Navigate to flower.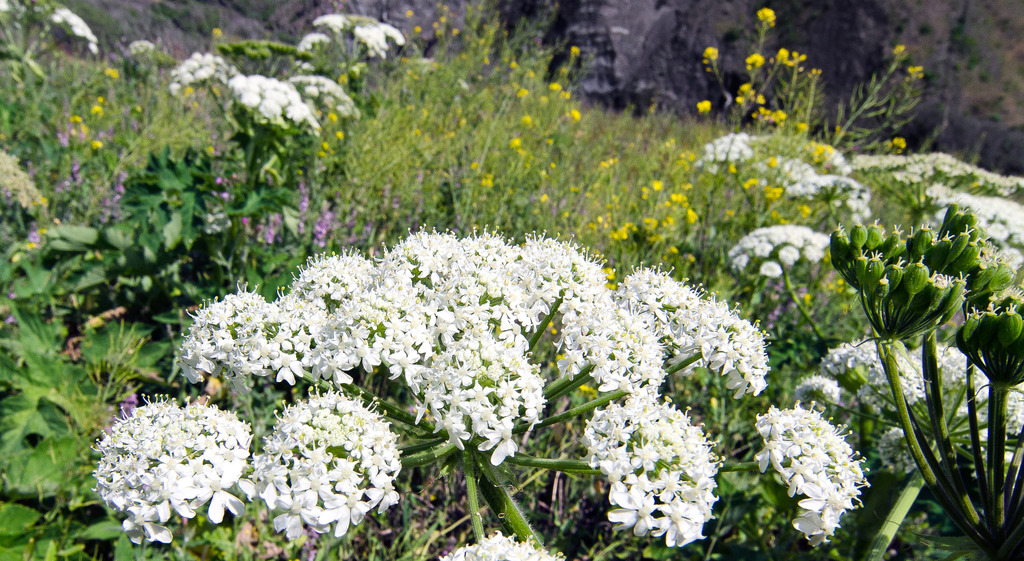
Navigation target: <bbox>251, 384, 394, 520</bbox>.
